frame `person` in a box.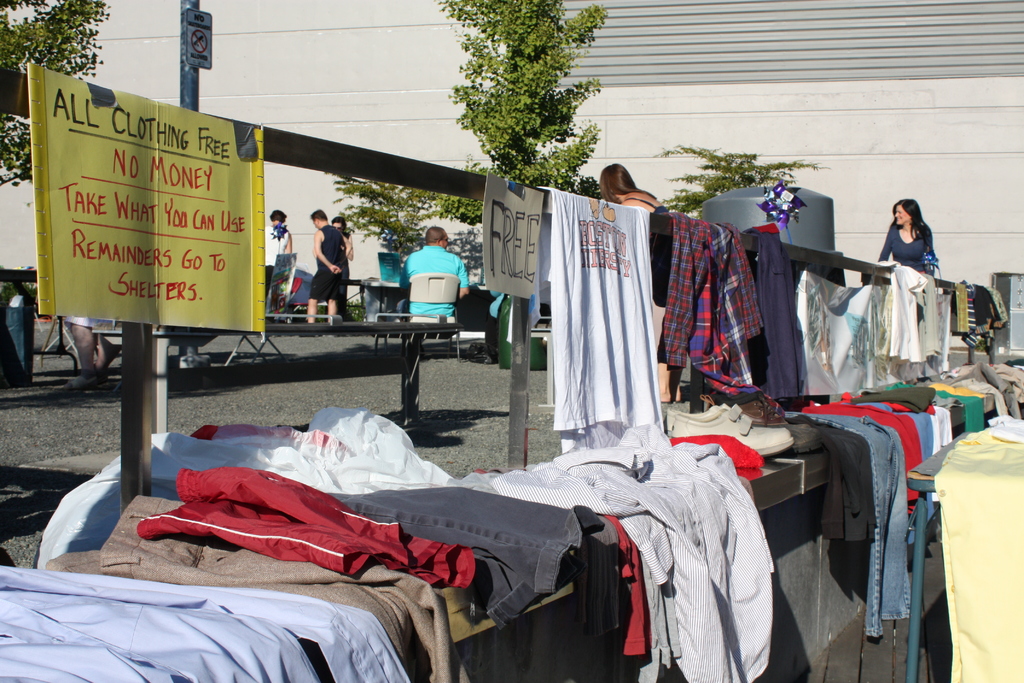
<bbox>876, 195, 938, 279</bbox>.
